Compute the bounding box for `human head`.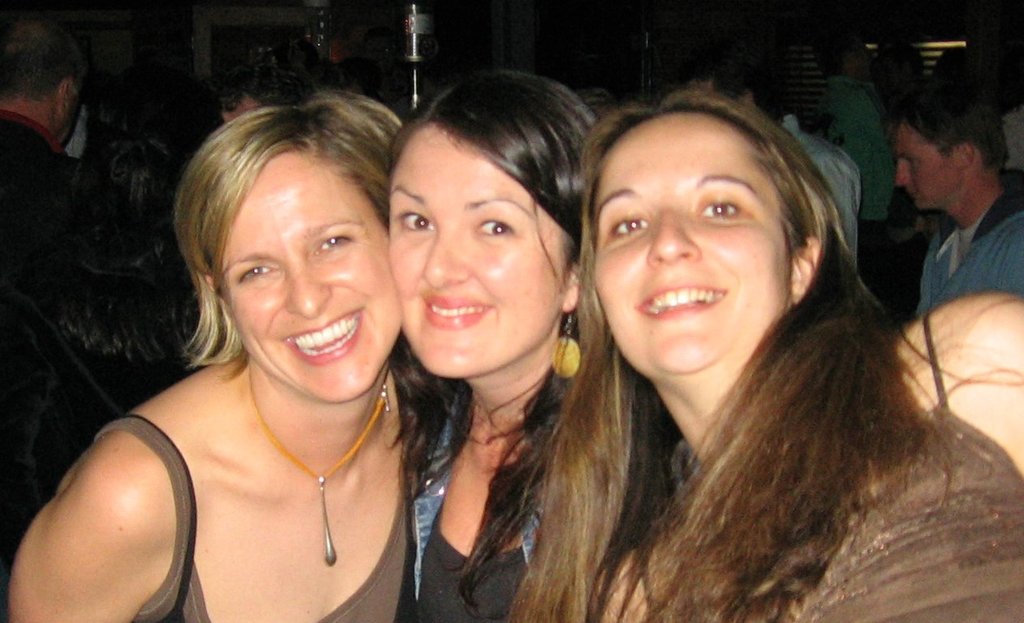
[0, 28, 92, 152].
